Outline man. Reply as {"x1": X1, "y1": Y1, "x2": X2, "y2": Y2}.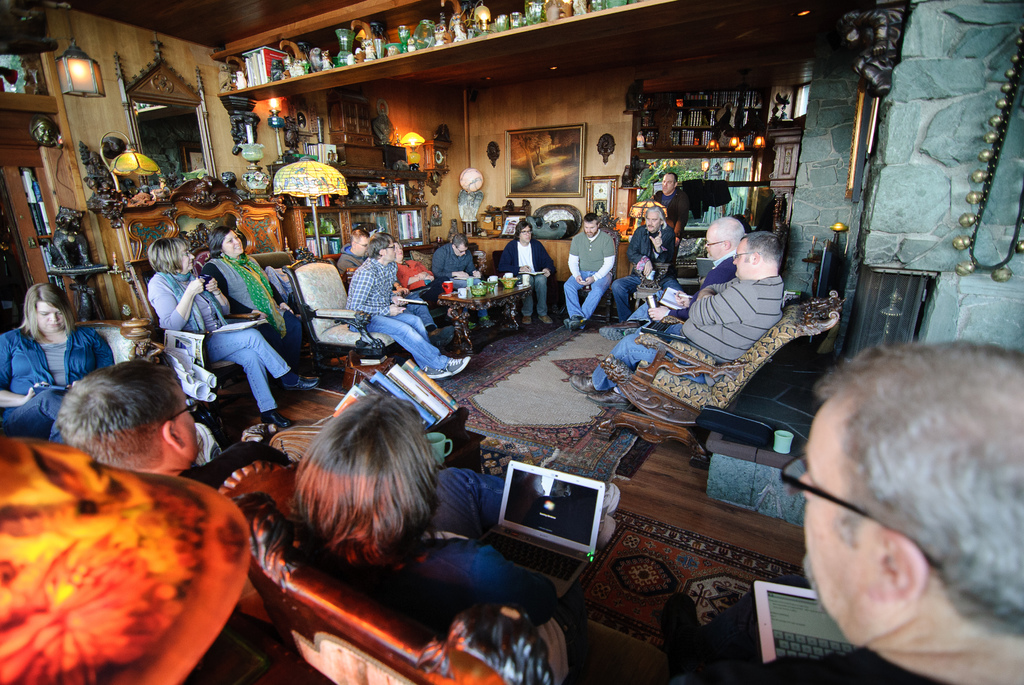
{"x1": 564, "y1": 213, "x2": 617, "y2": 332}.
